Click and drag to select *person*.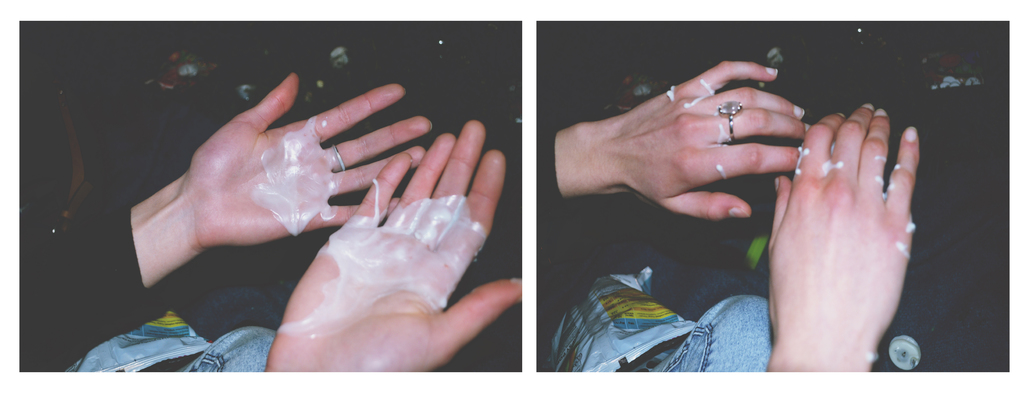
Selection: bbox=(536, 63, 922, 372).
